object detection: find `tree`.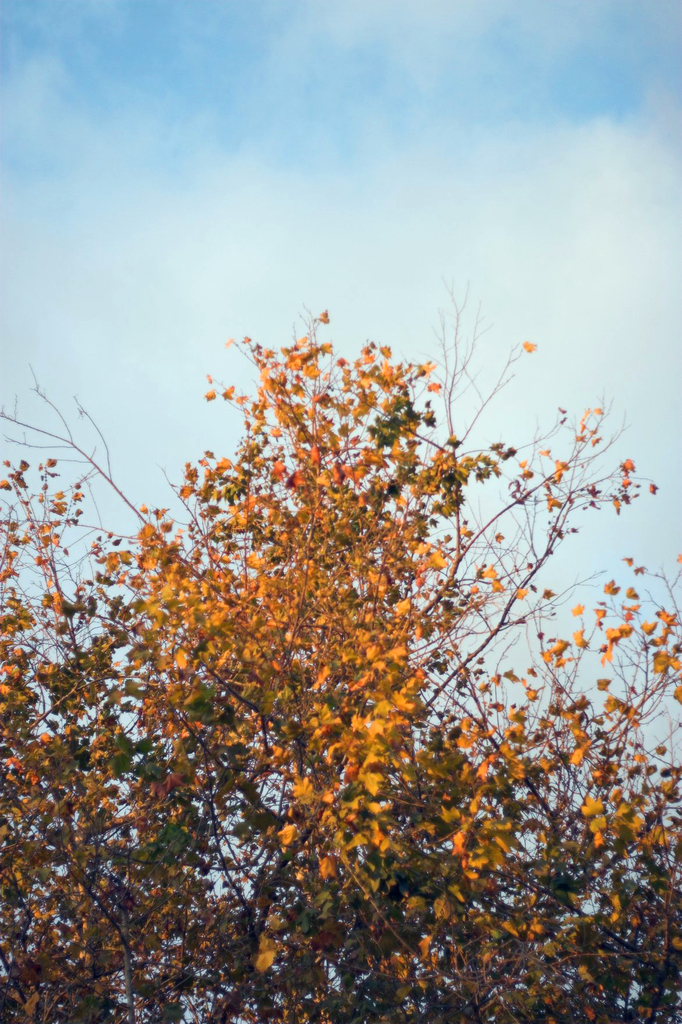
Rect(6, 253, 602, 964).
